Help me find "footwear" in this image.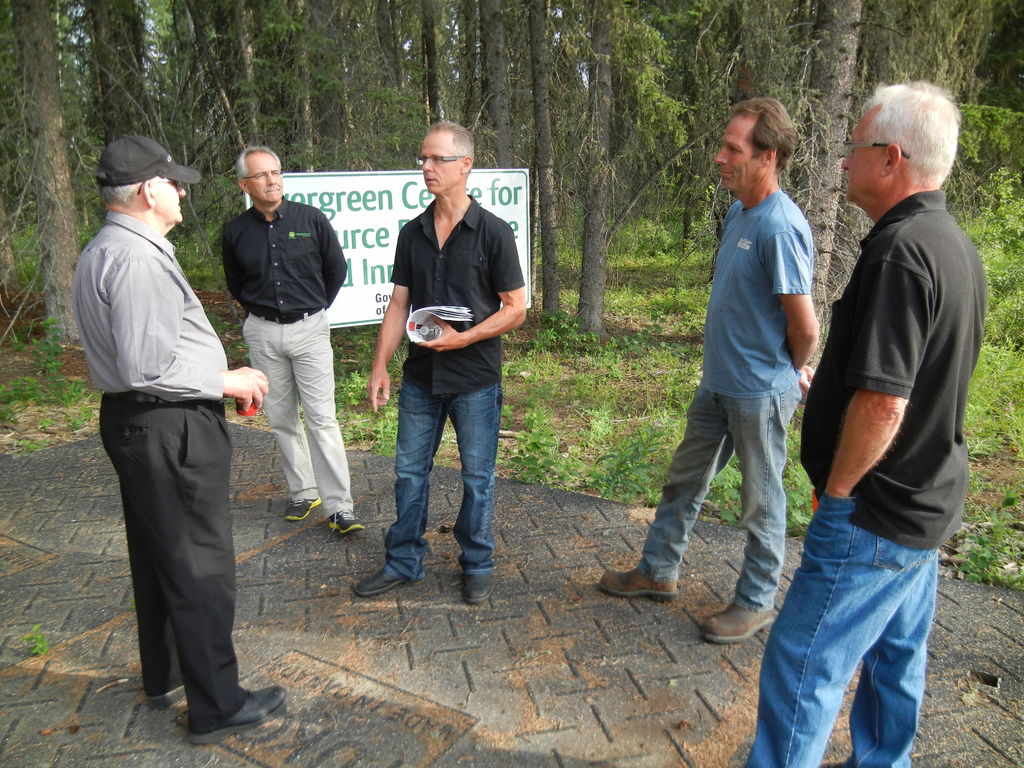
Found it: box=[148, 685, 192, 707].
